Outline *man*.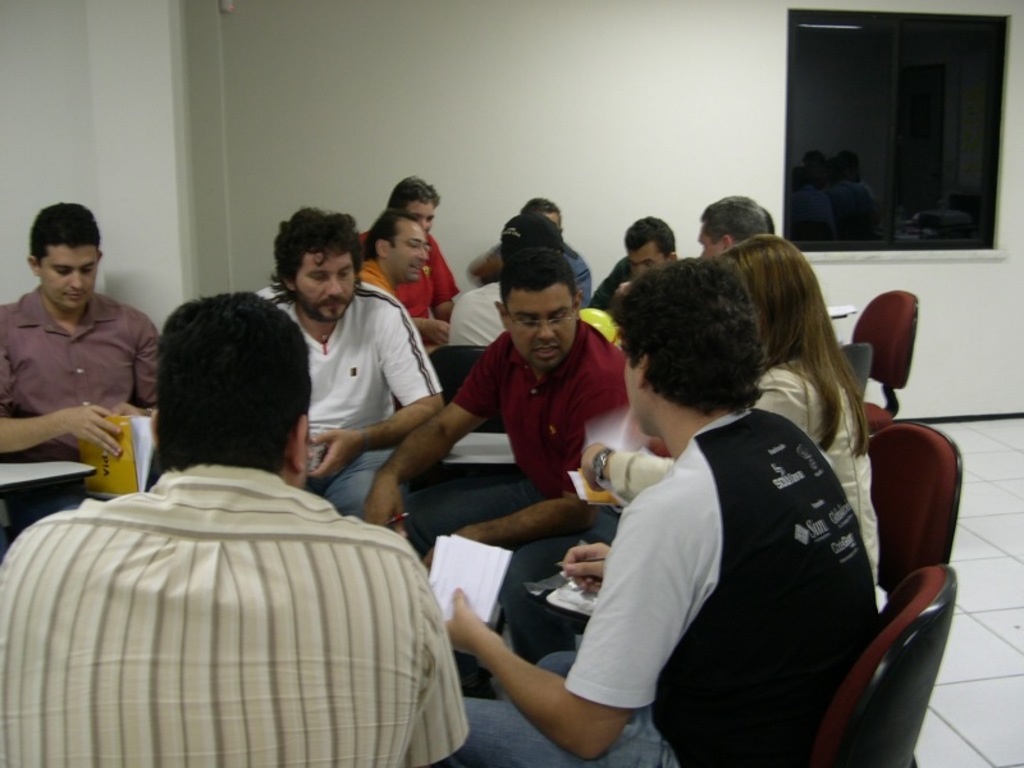
Outline: bbox=(431, 257, 877, 767).
